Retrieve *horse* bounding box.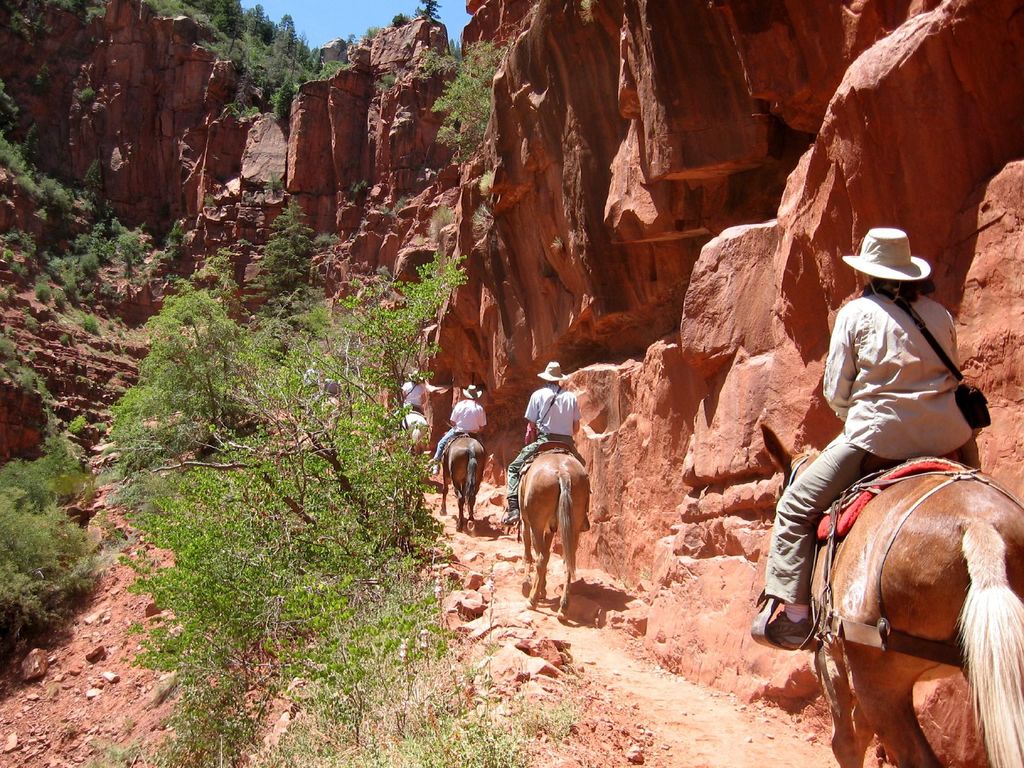
Bounding box: Rect(761, 421, 1023, 767).
